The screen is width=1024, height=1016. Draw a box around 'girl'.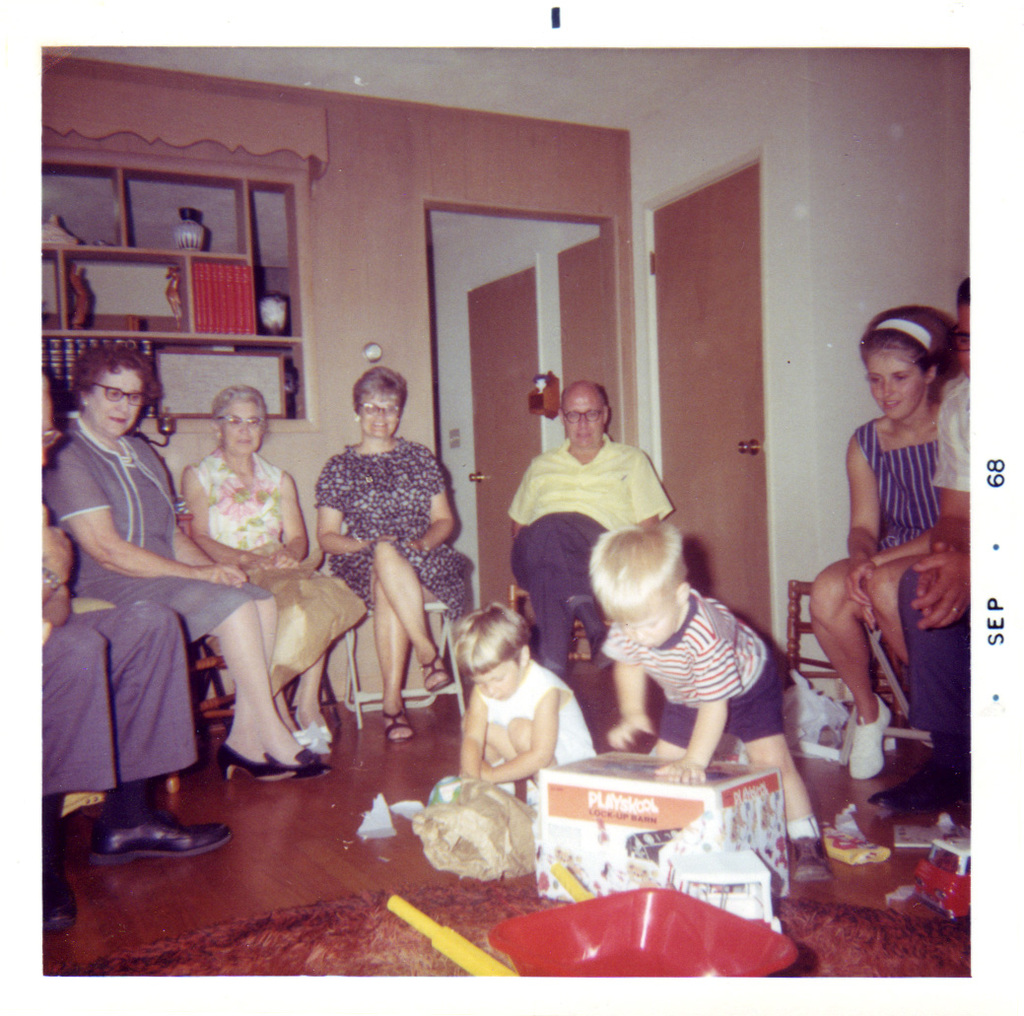
Rect(459, 600, 593, 806).
